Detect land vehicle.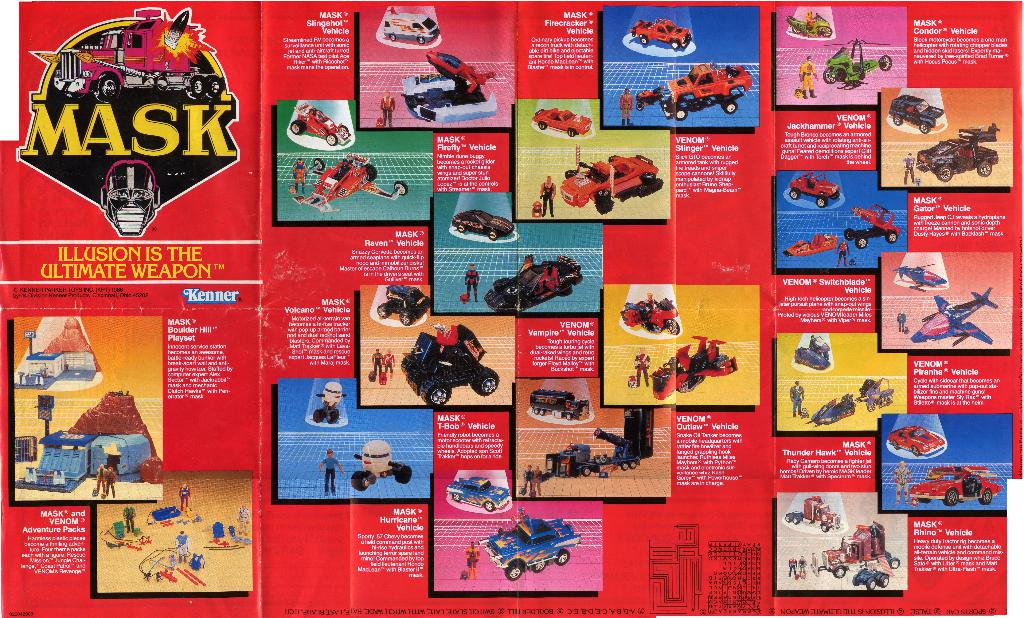
Detected at x1=403, y1=330, x2=504, y2=415.
